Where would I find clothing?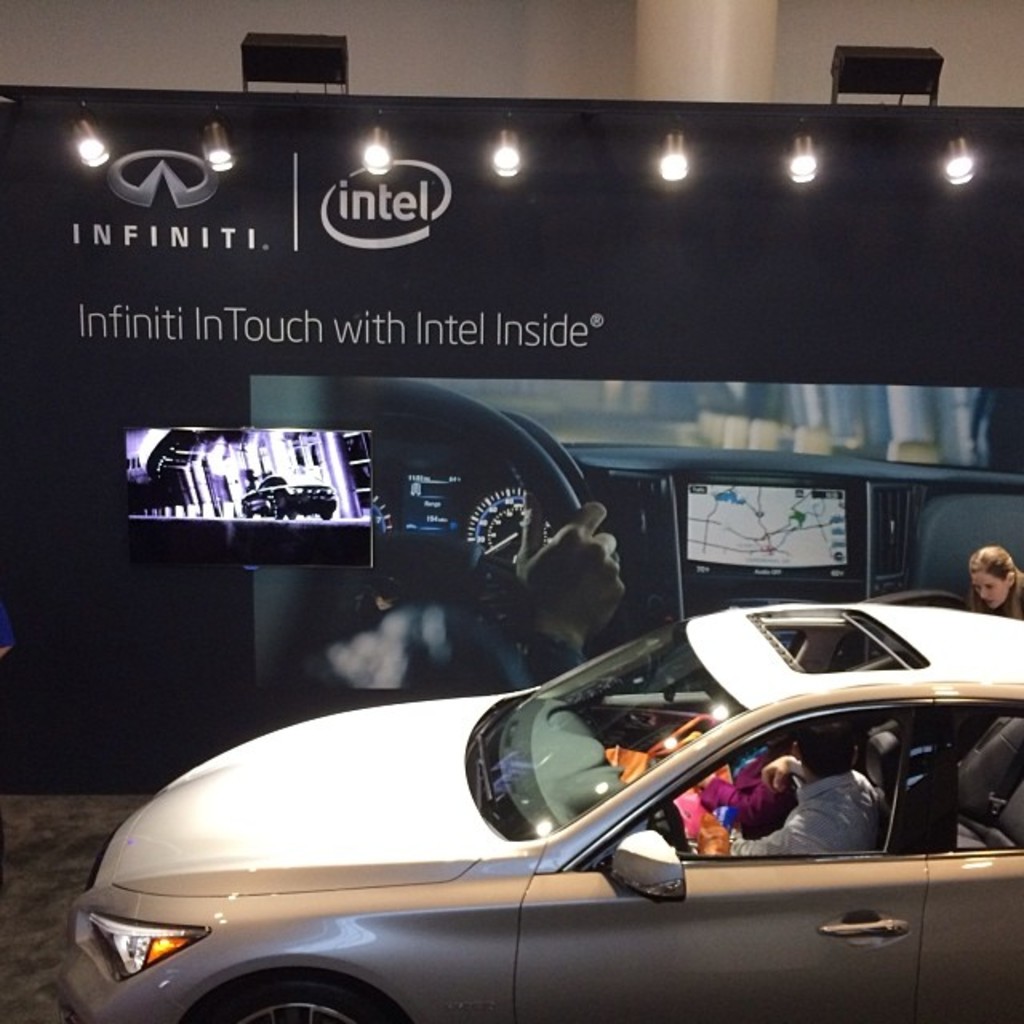
At 730,768,882,854.
